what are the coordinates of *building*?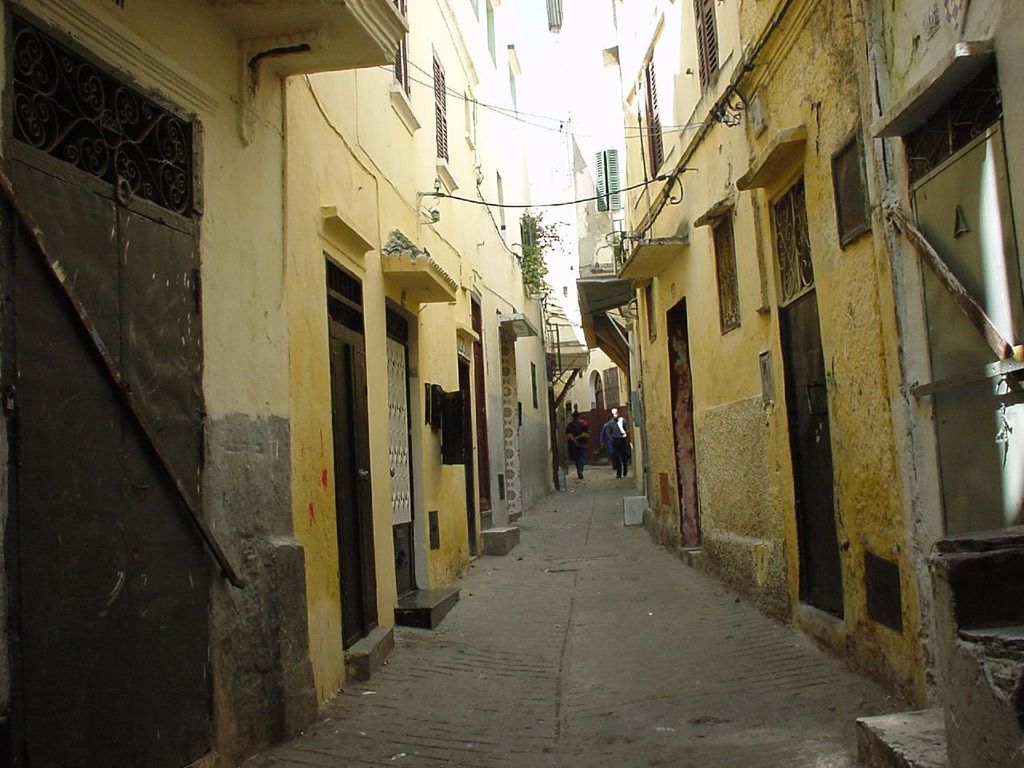
rect(506, 0, 627, 408).
